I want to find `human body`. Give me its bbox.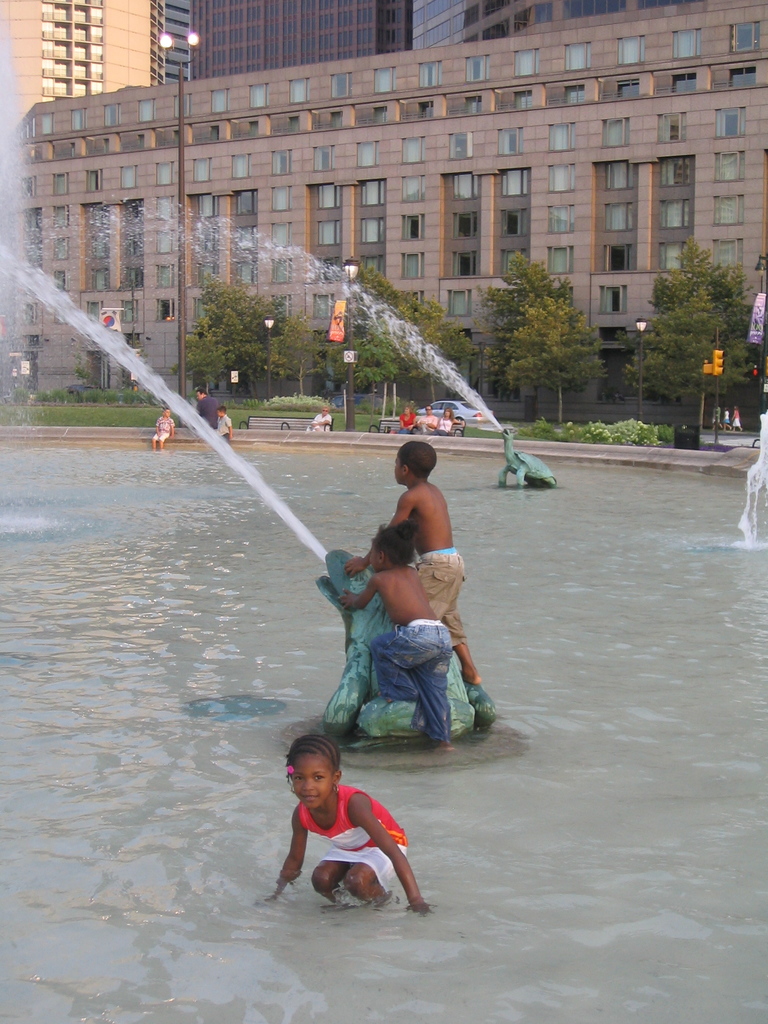
[x1=305, y1=410, x2=332, y2=433].
